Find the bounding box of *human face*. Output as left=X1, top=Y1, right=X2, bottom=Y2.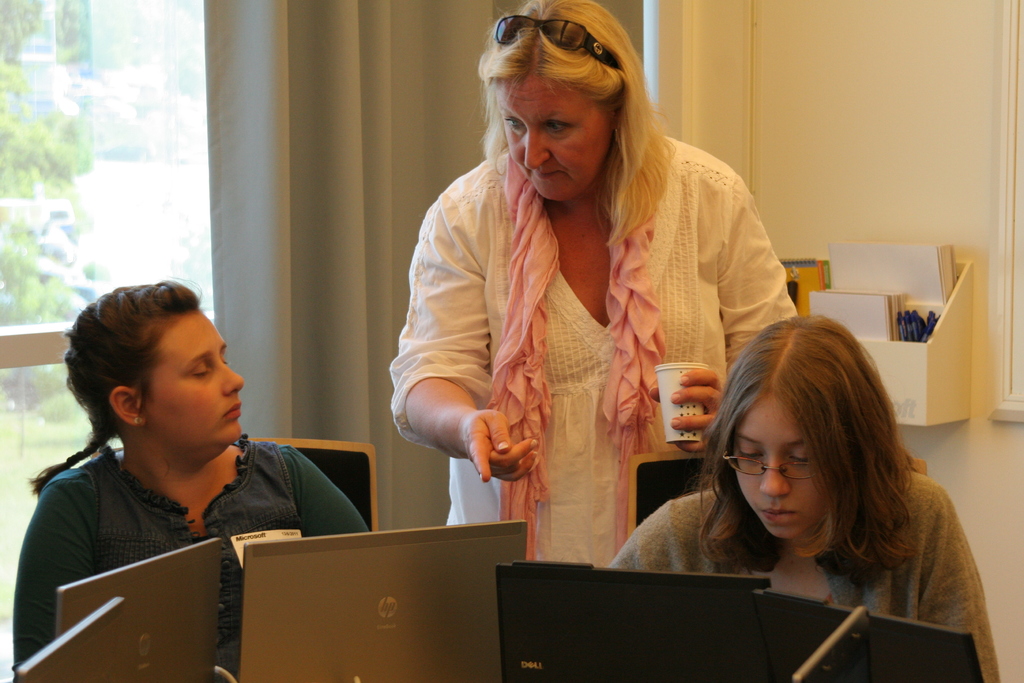
left=138, top=306, right=244, bottom=454.
